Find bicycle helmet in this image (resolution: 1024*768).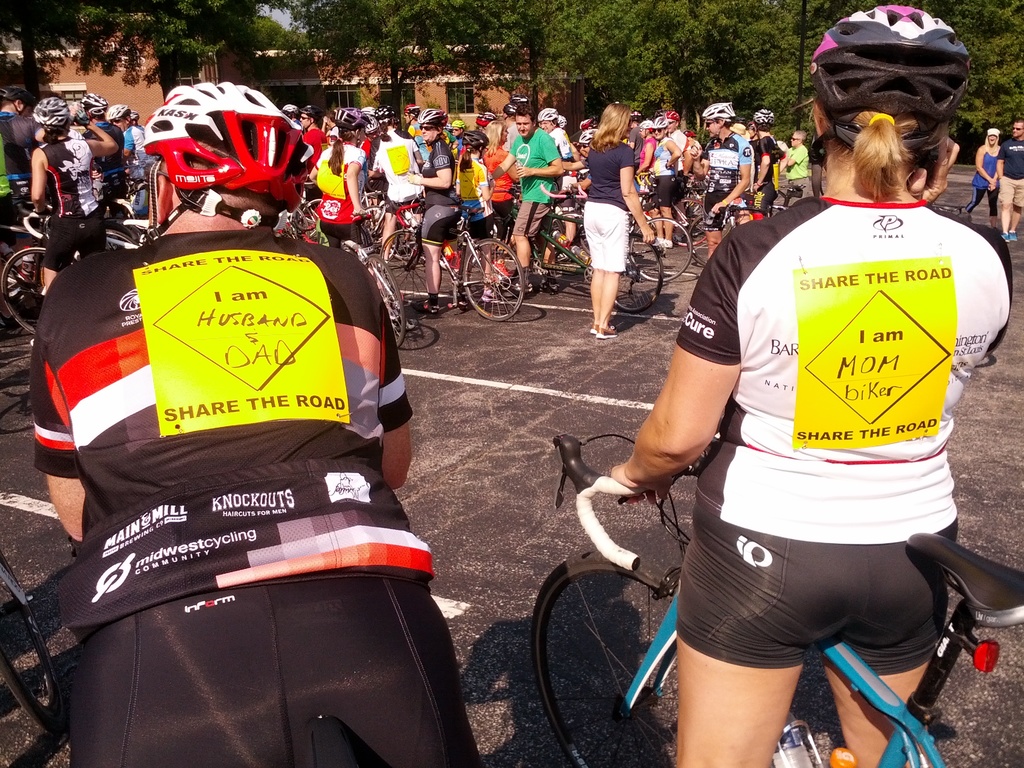
799 2 963 151.
